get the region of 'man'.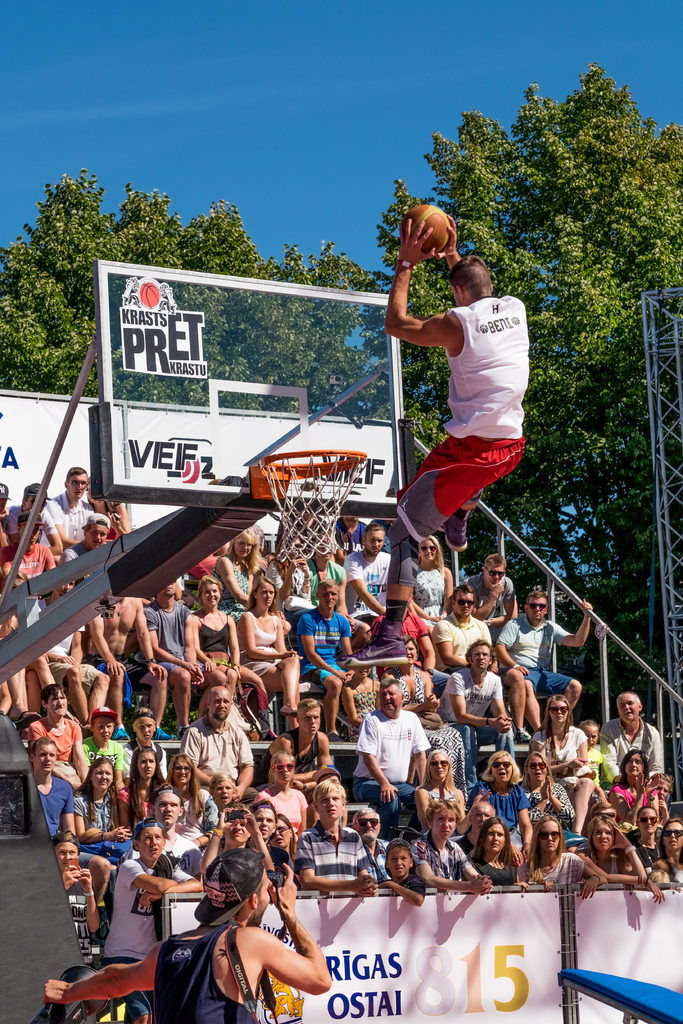
<bbox>431, 584, 495, 671</bbox>.
